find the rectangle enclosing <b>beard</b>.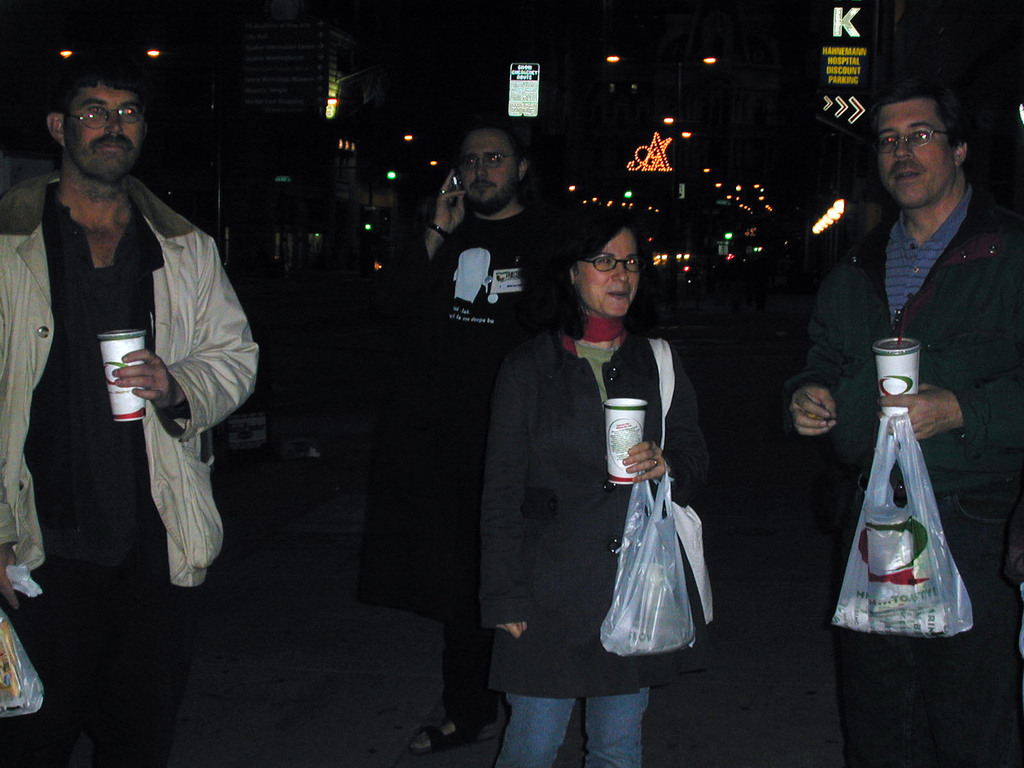
rect(70, 138, 140, 179).
